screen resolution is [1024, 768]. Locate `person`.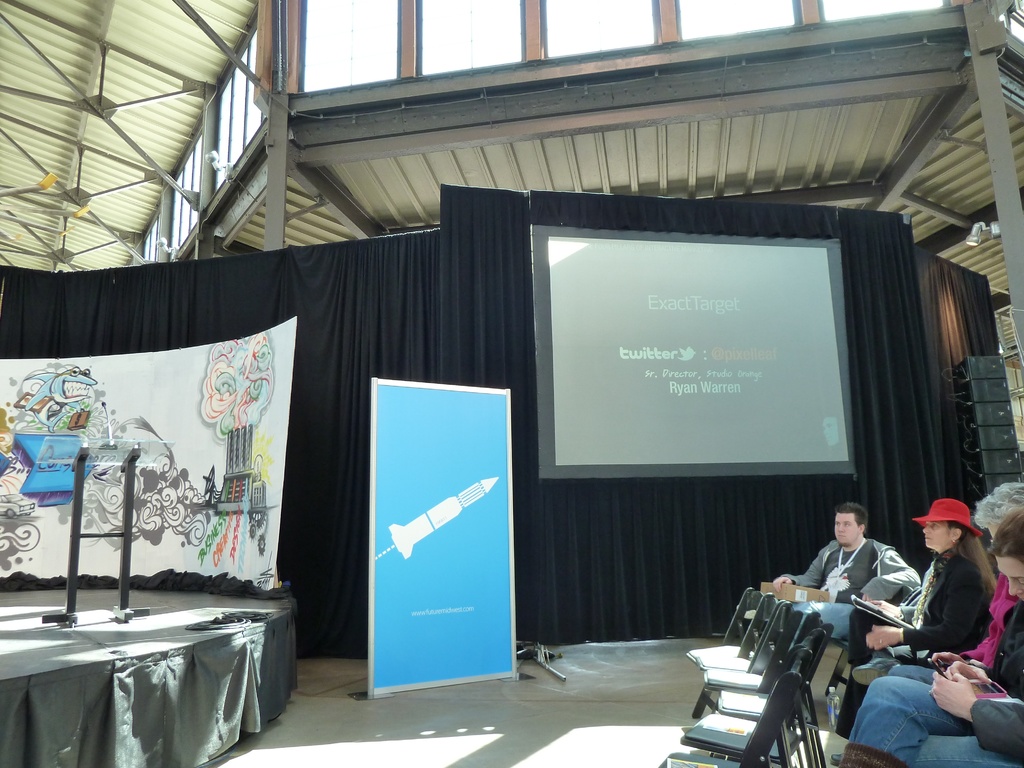
x1=924 y1=511 x2=1023 y2=767.
